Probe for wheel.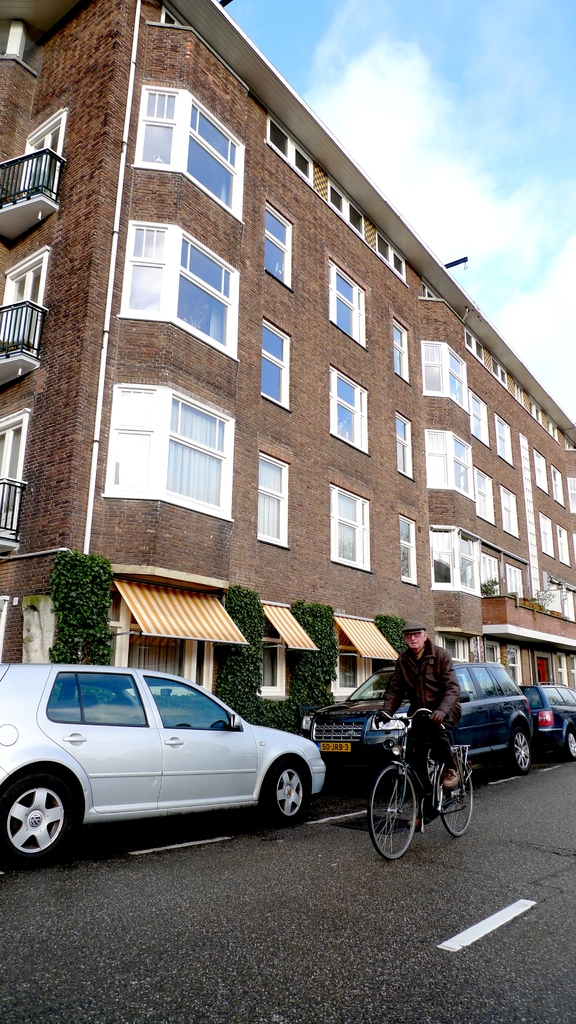
Probe result: (7, 774, 70, 861).
